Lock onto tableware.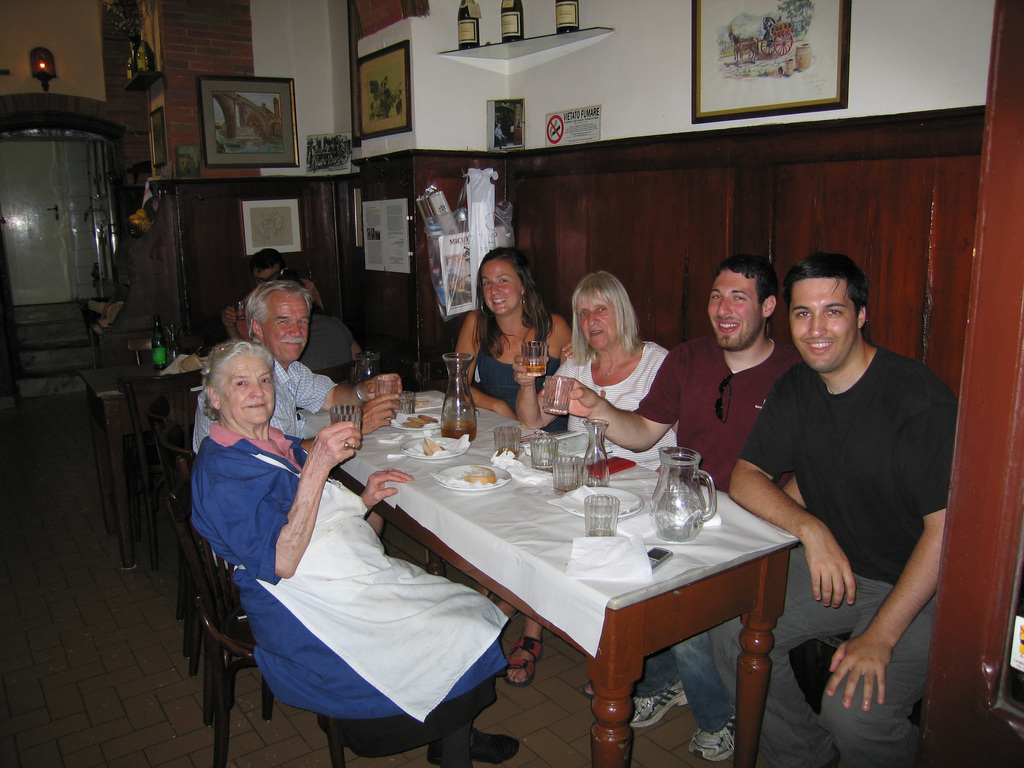
Locked: Rect(237, 301, 249, 322).
